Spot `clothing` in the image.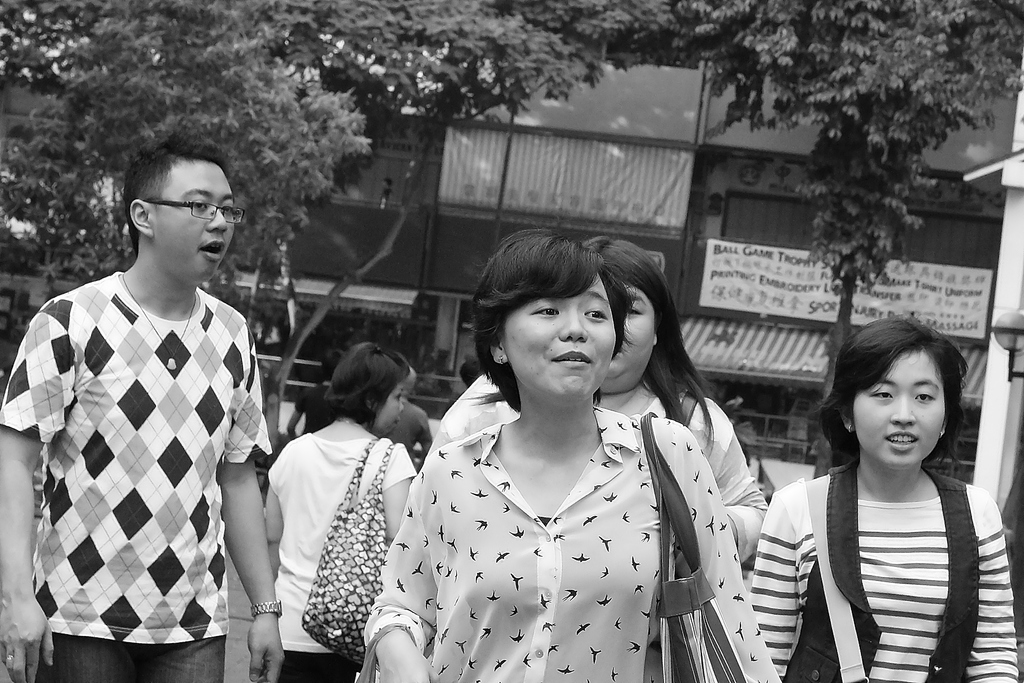
`clothing` found at {"x1": 275, "y1": 428, "x2": 417, "y2": 682}.
